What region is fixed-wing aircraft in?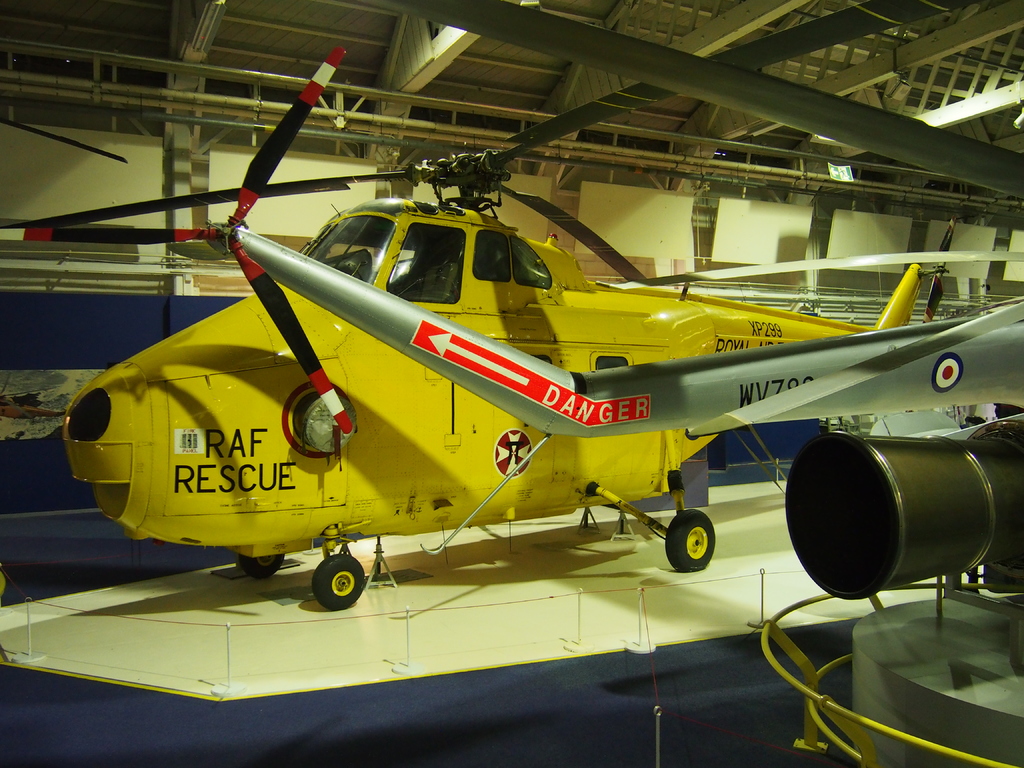
(x1=236, y1=237, x2=1023, y2=767).
